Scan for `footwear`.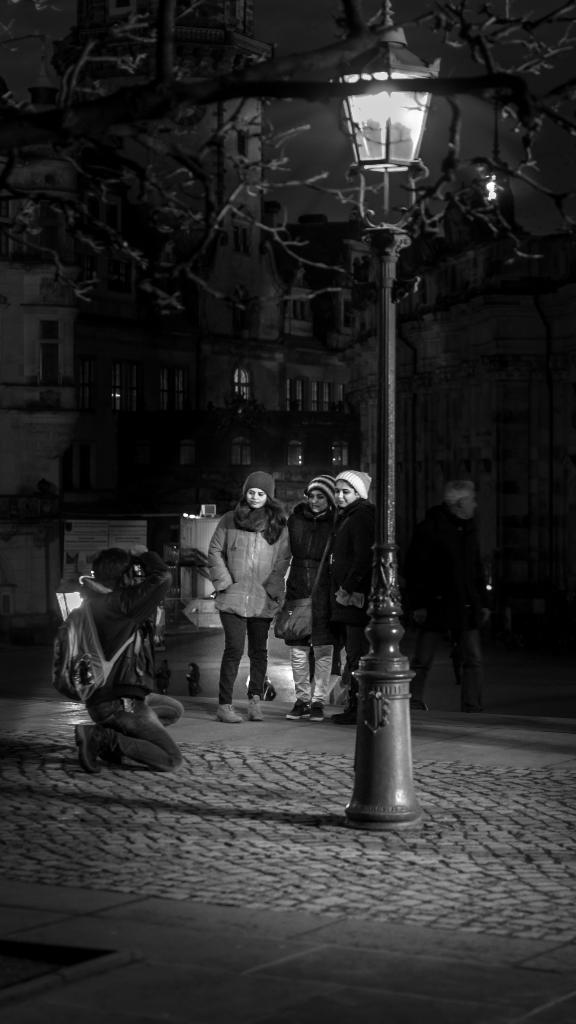
Scan result: 215, 696, 247, 725.
